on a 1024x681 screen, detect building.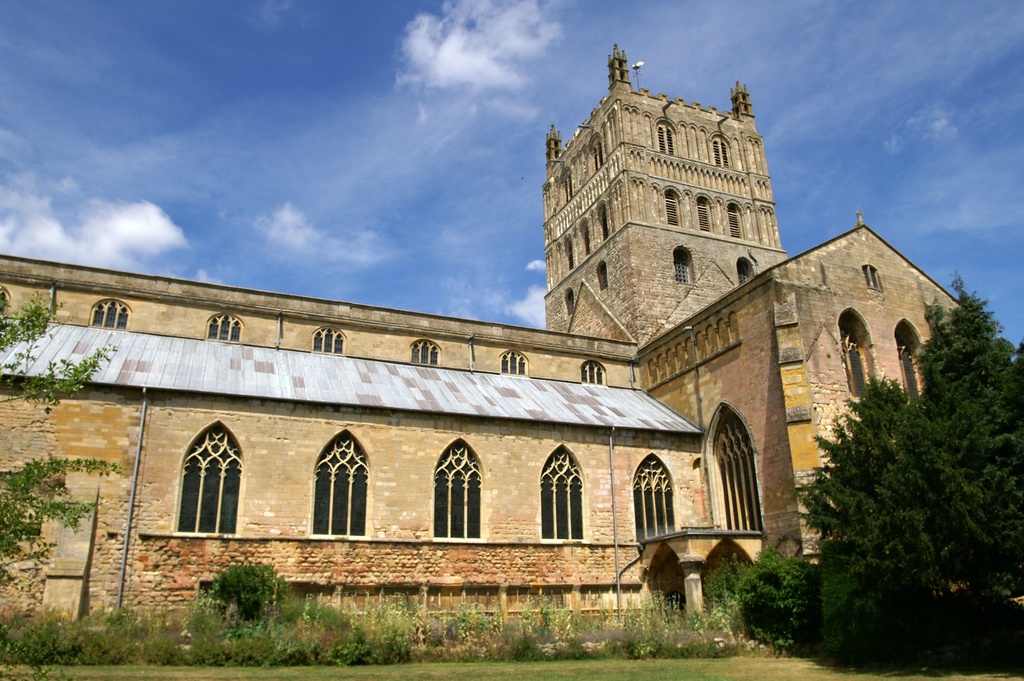
(0,46,968,655).
